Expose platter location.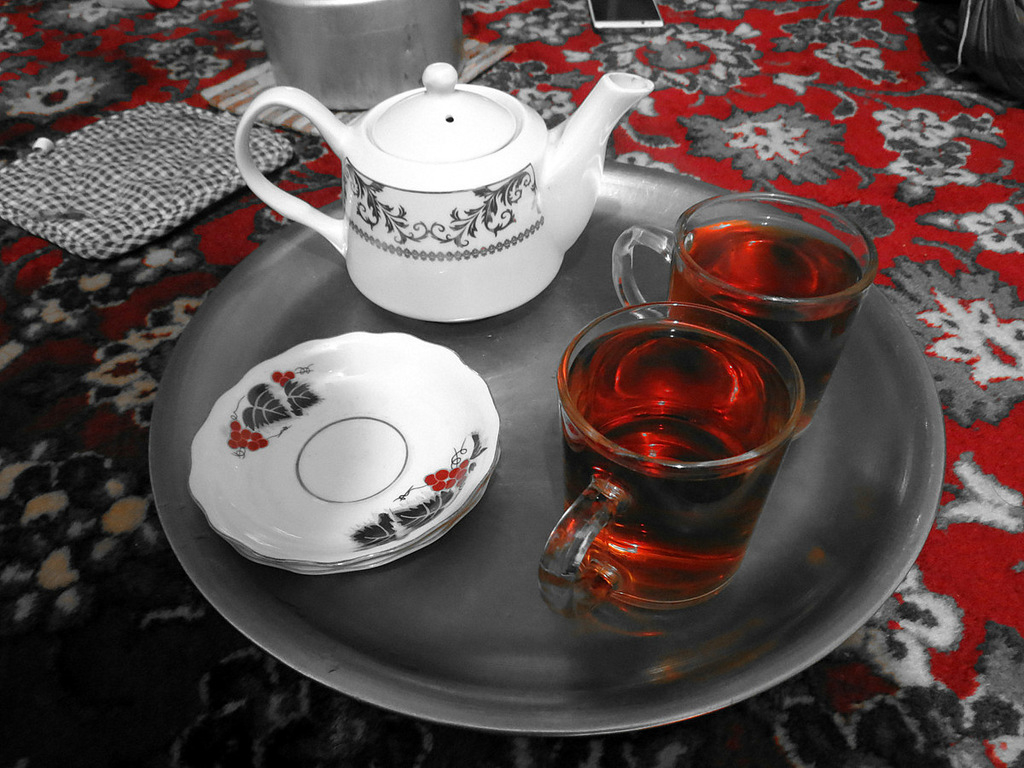
Exposed at l=188, t=335, r=496, b=574.
